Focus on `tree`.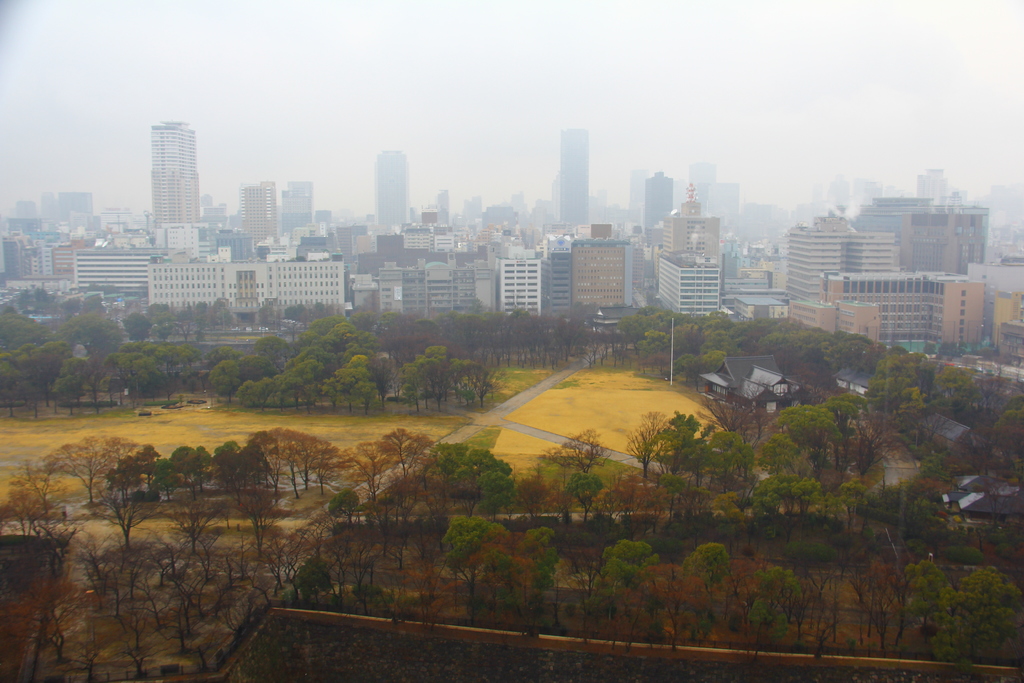
Focused at pyautogui.locateOnScreen(50, 306, 124, 356).
